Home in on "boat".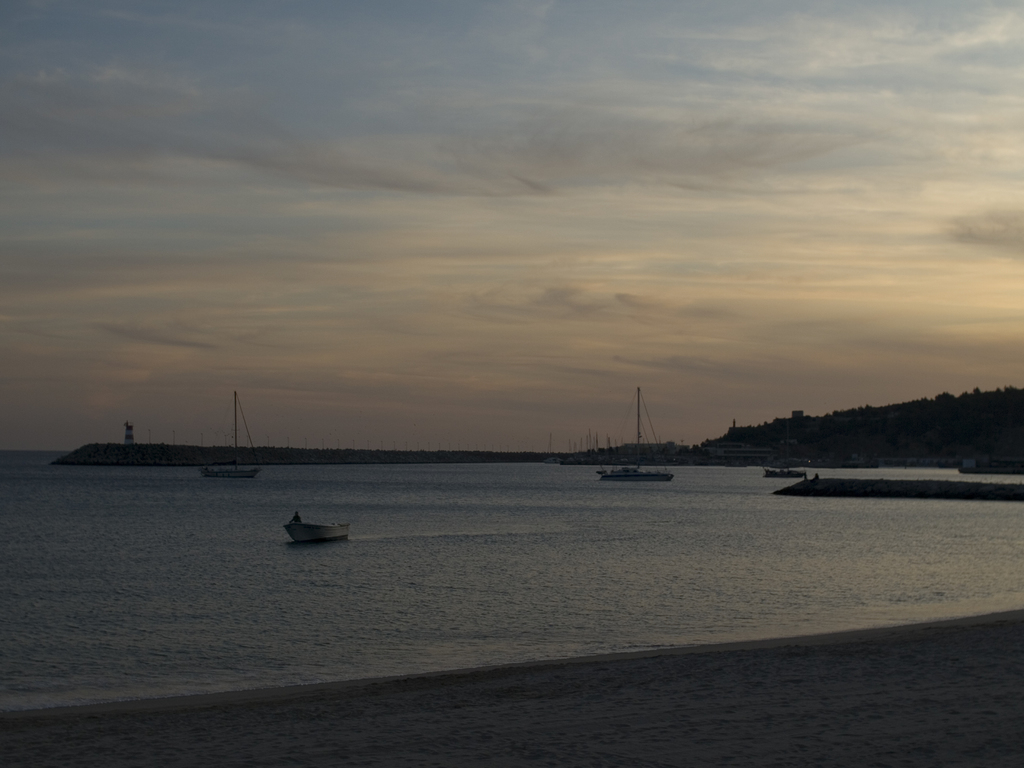
Homed in at 194 452 264 487.
